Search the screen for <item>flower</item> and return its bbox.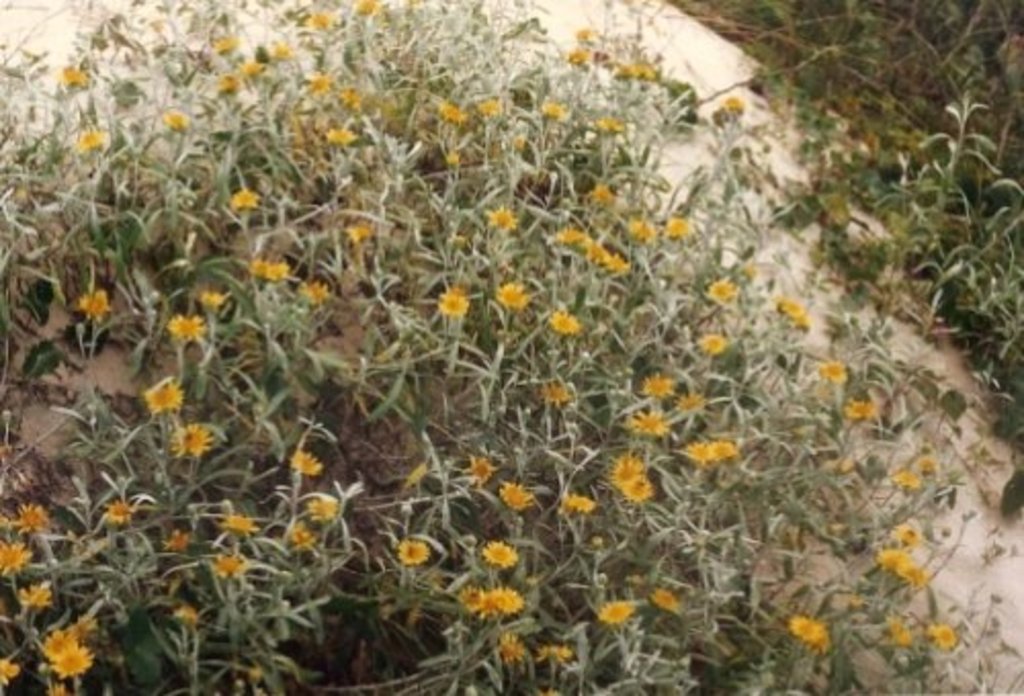
Found: [494,635,526,661].
